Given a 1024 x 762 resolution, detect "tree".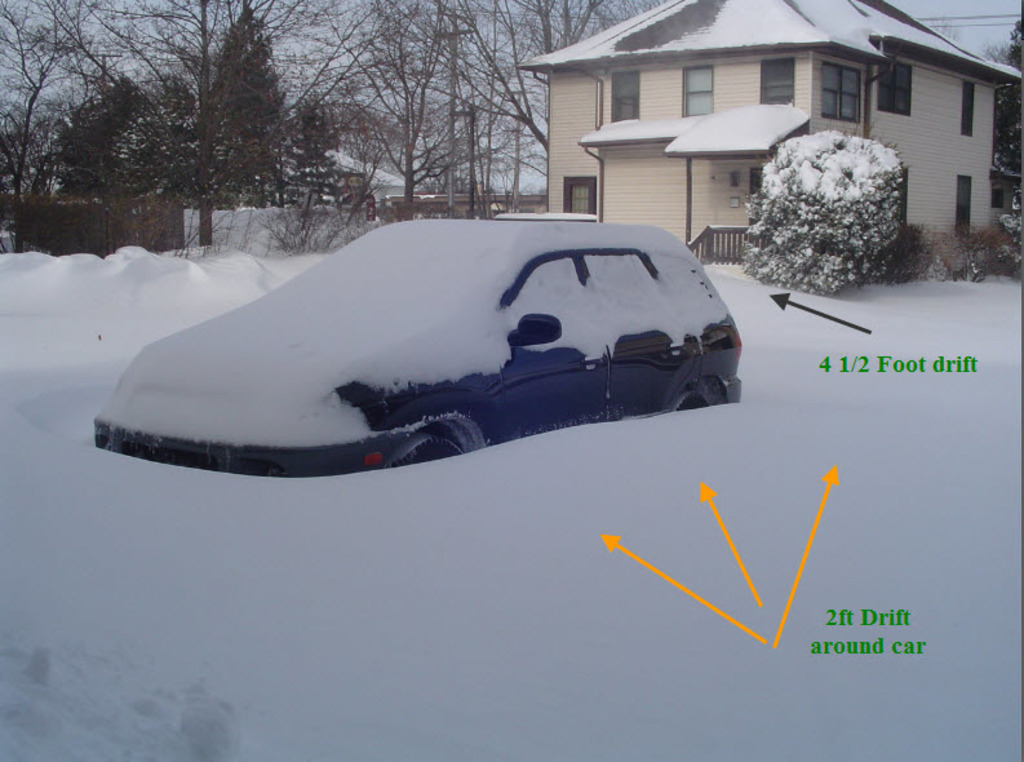
rect(741, 125, 901, 301).
